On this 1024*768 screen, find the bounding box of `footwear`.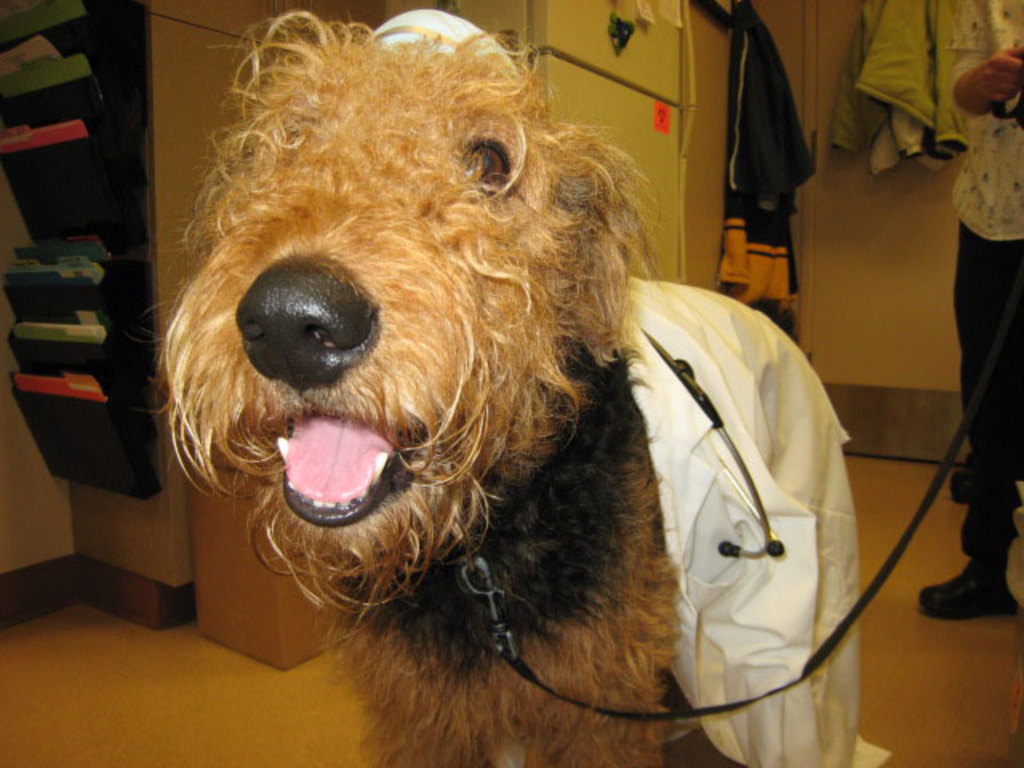
Bounding box: <box>939,547,1014,637</box>.
